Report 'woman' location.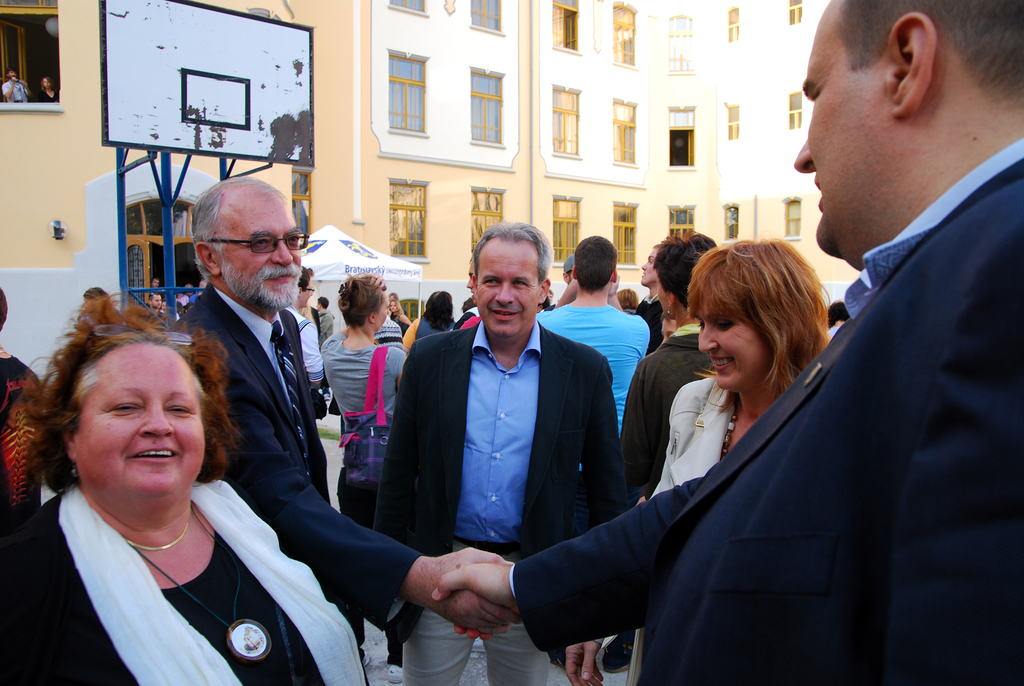
Report: 20, 265, 340, 685.
